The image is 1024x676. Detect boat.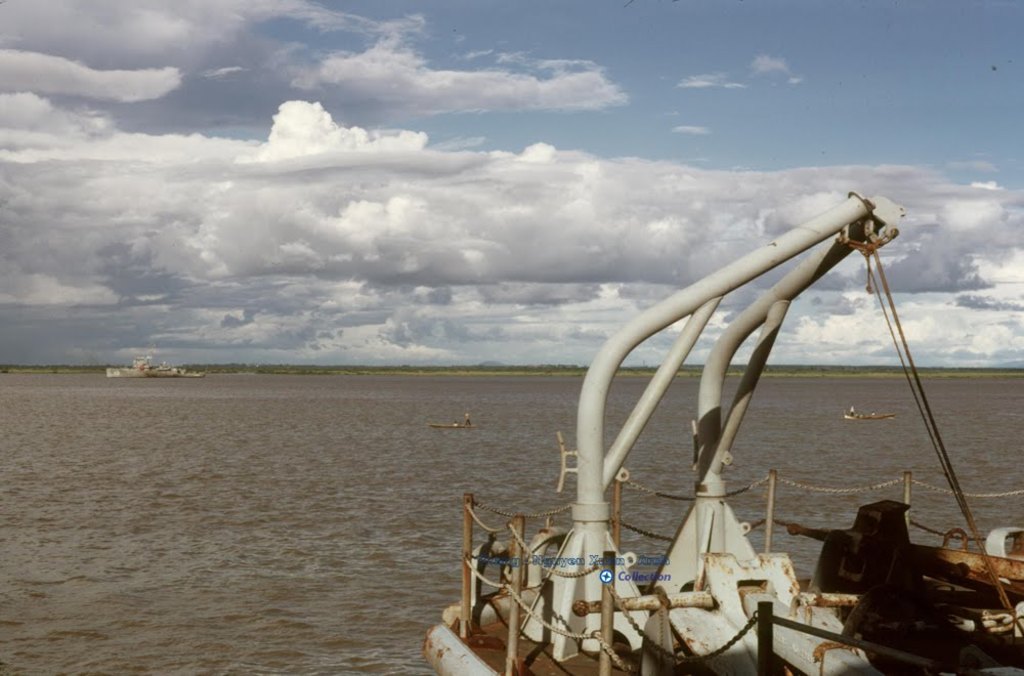
Detection: l=437, t=421, r=479, b=428.
